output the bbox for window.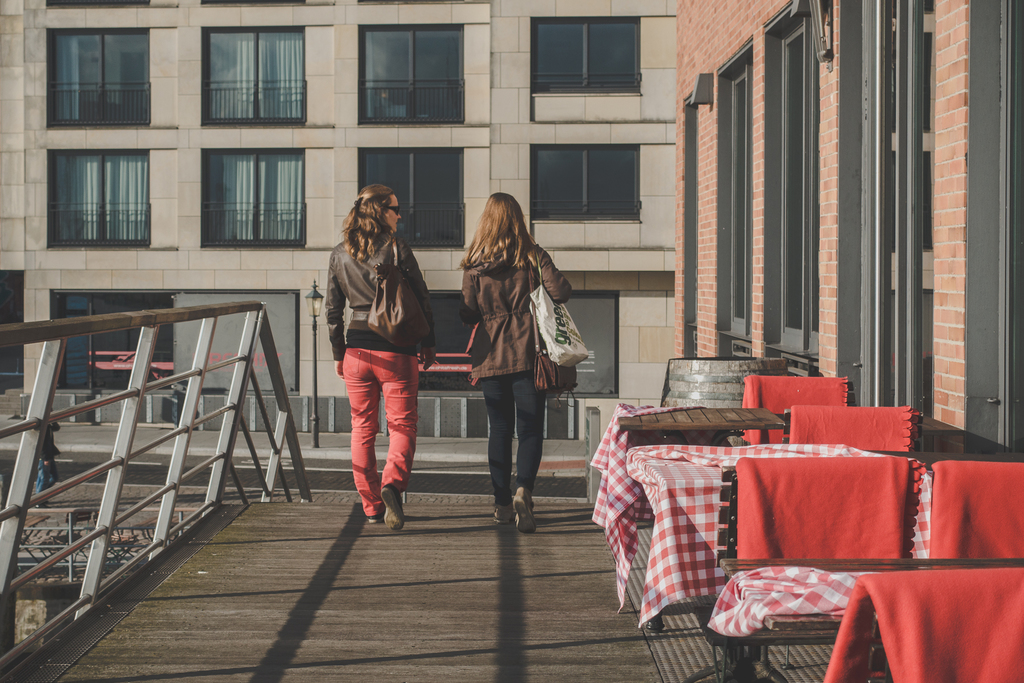
BBox(47, 288, 178, 379).
